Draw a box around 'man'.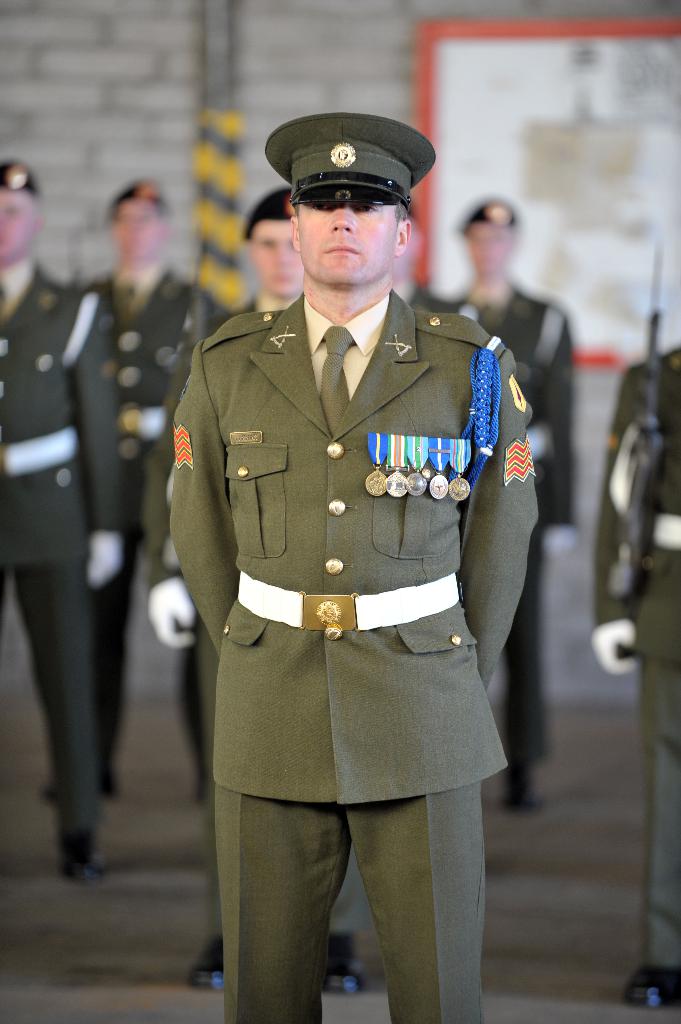
<box>164,78,531,1023</box>.
